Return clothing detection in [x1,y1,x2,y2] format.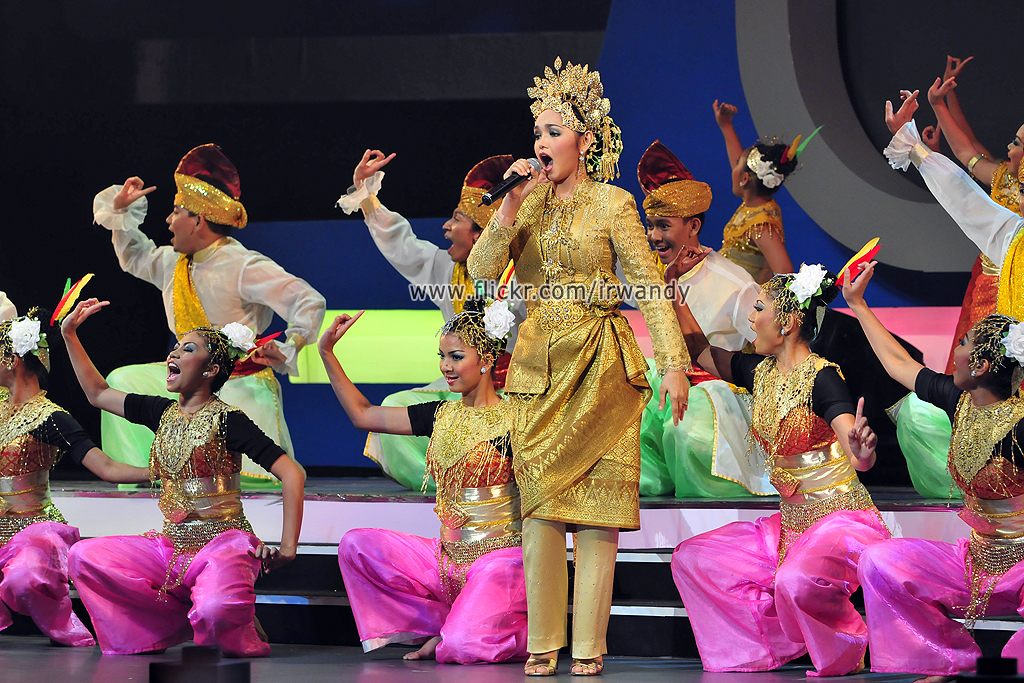
[0,393,99,650].
